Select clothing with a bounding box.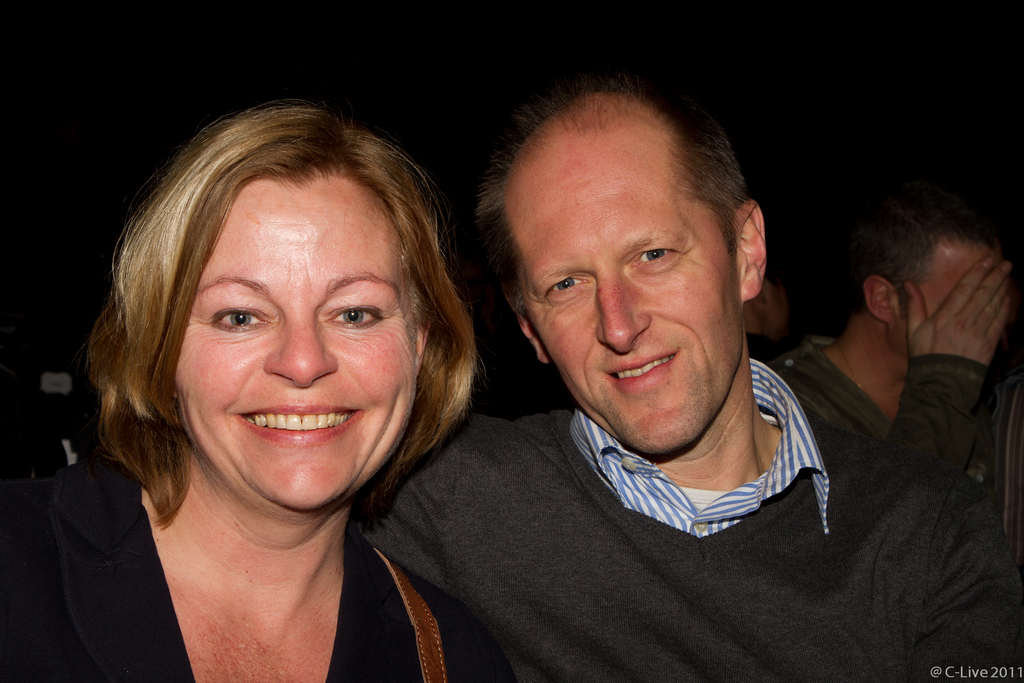
{"left": 746, "top": 338, "right": 786, "bottom": 362}.
